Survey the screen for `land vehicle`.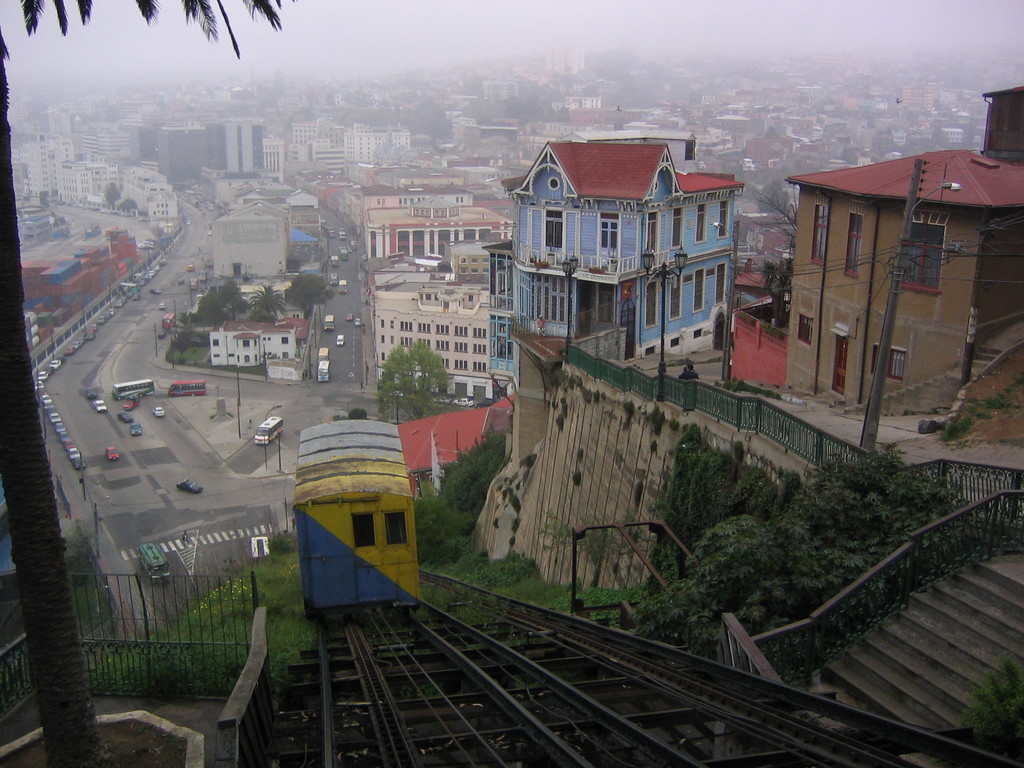
Survey found: BBox(156, 266, 157, 268).
